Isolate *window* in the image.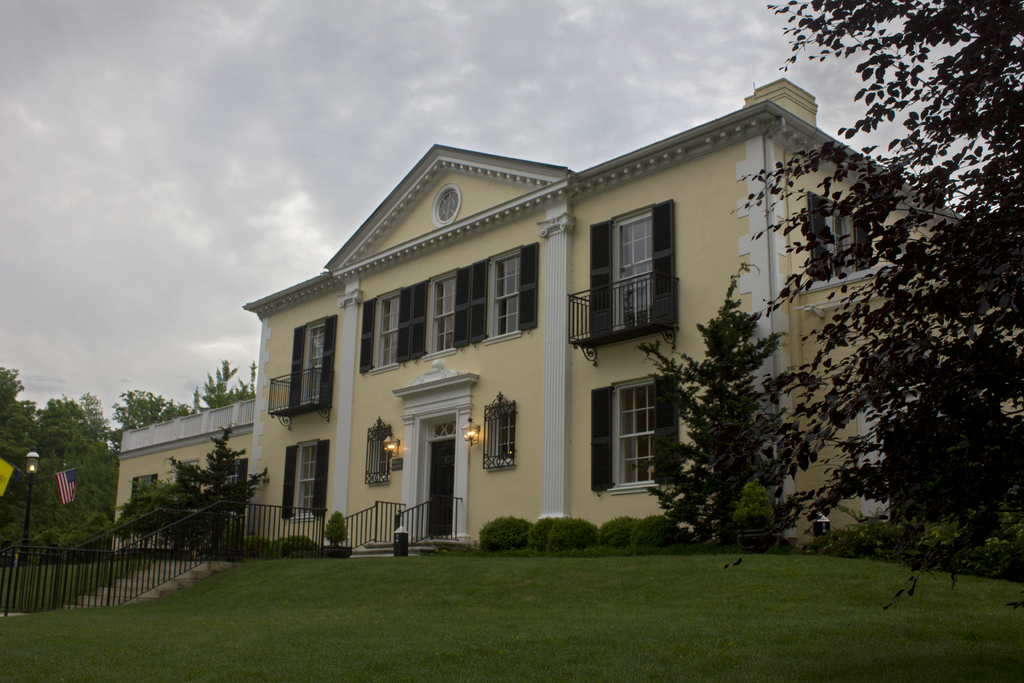
Isolated region: left=282, top=436, right=330, bottom=522.
